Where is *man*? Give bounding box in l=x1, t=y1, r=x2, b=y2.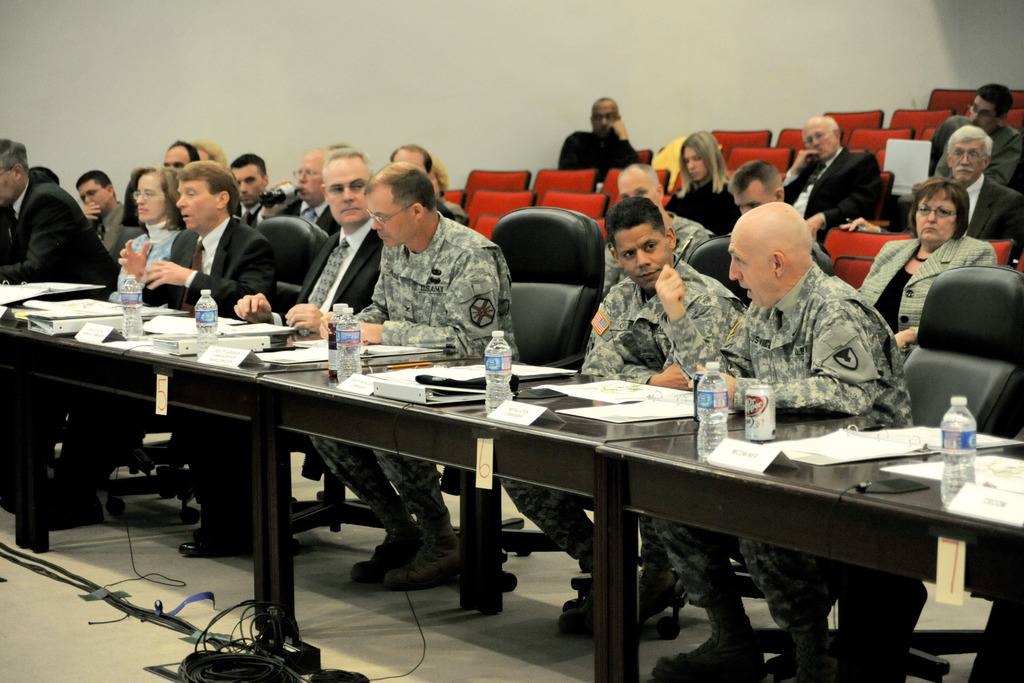
l=5, t=159, r=127, b=297.
